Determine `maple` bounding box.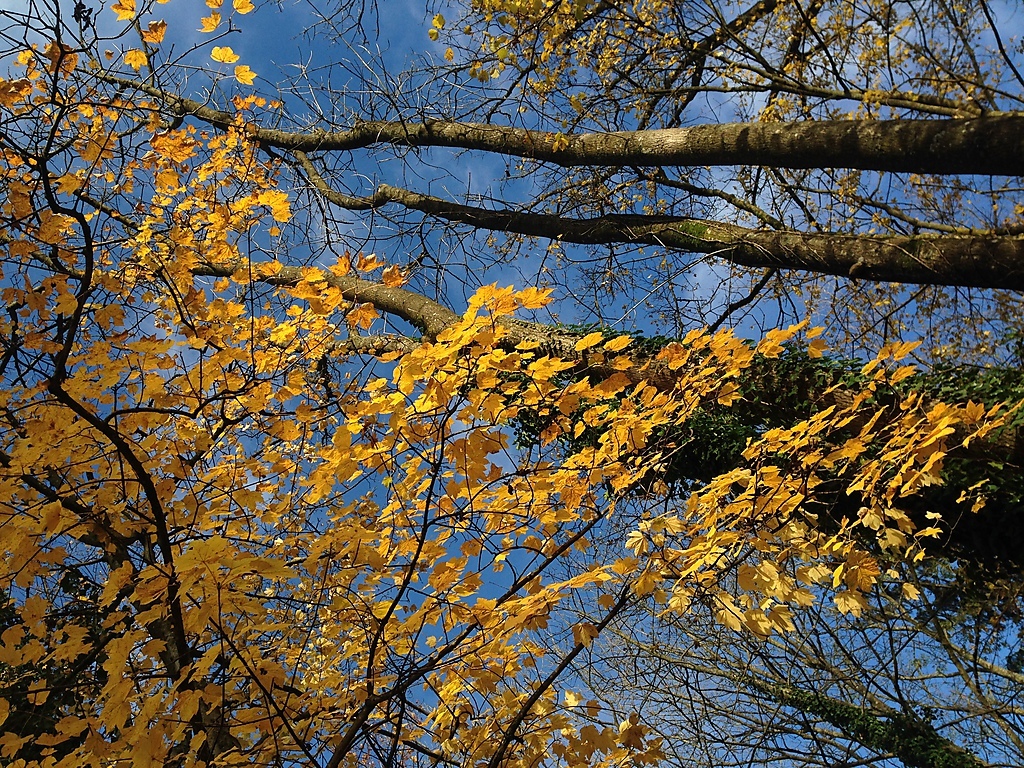
Determined: (x1=34, y1=42, x2=976, y2=767).
